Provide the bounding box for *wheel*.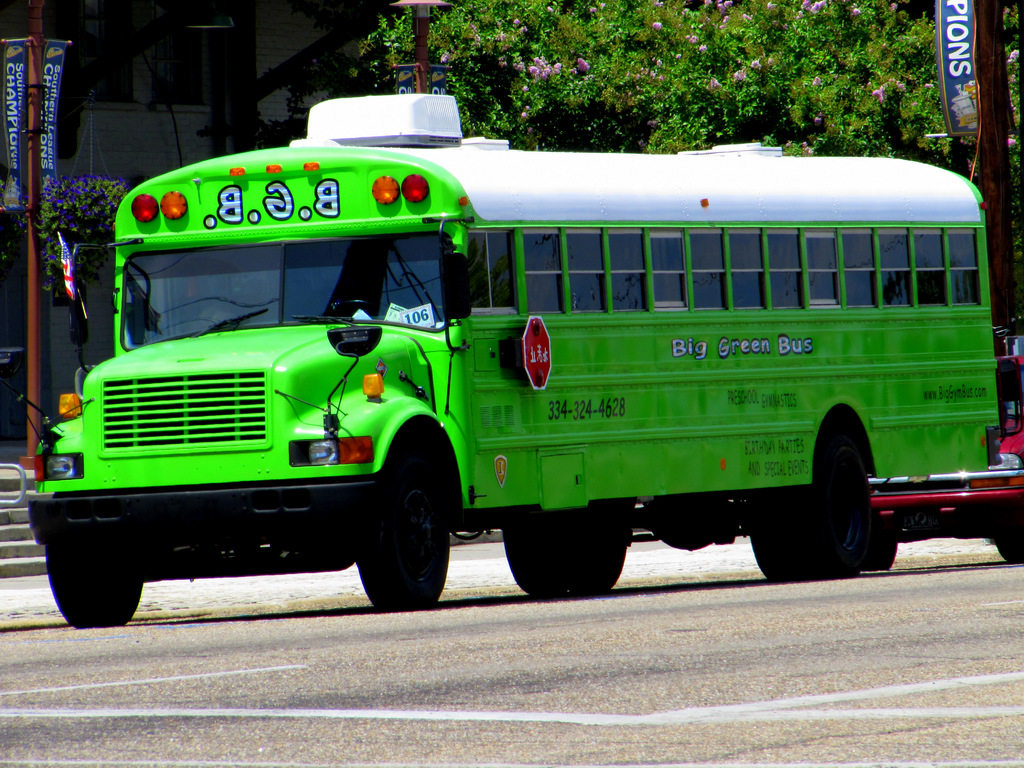
<box>44,545,136,622</box>.
